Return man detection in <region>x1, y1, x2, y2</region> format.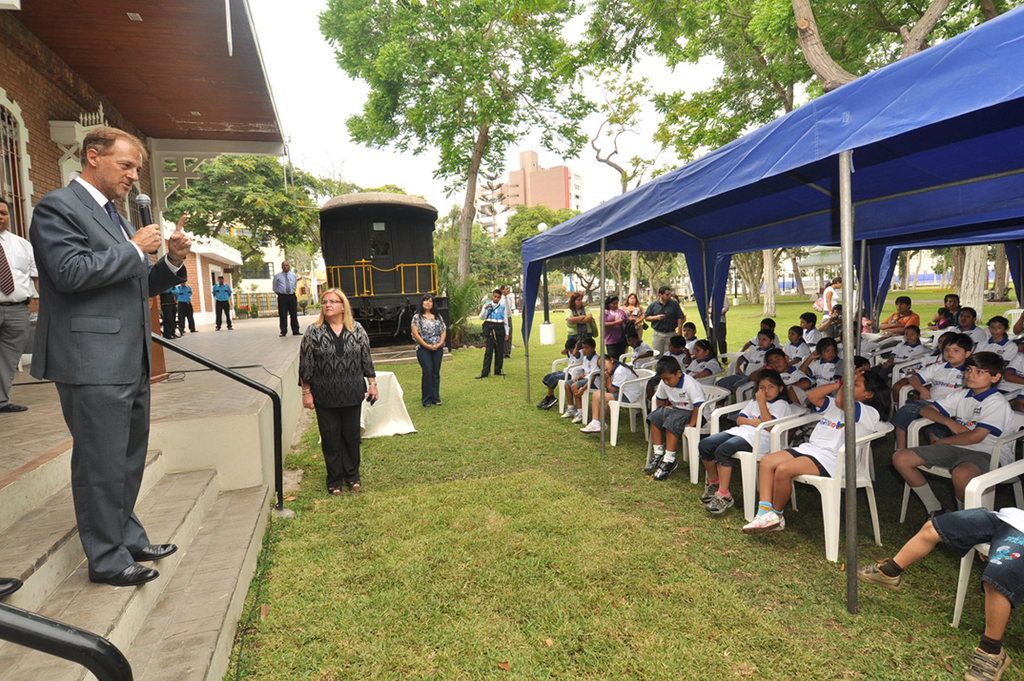
<region>182, 281, 198, 331</region>.
